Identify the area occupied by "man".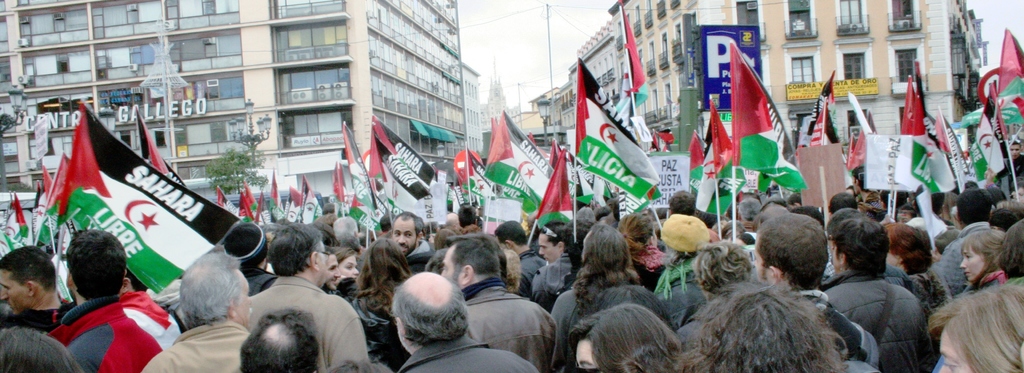
Area: 833/233/940/369.
